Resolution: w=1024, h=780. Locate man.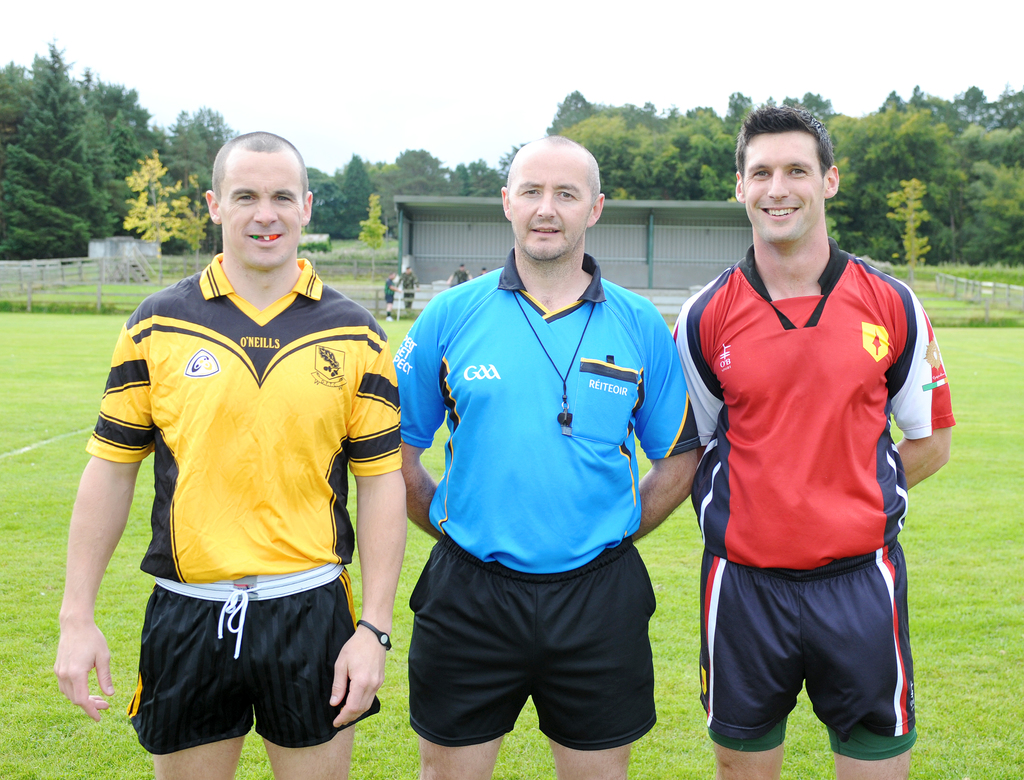
BBox(52, 127, 403, 779).
